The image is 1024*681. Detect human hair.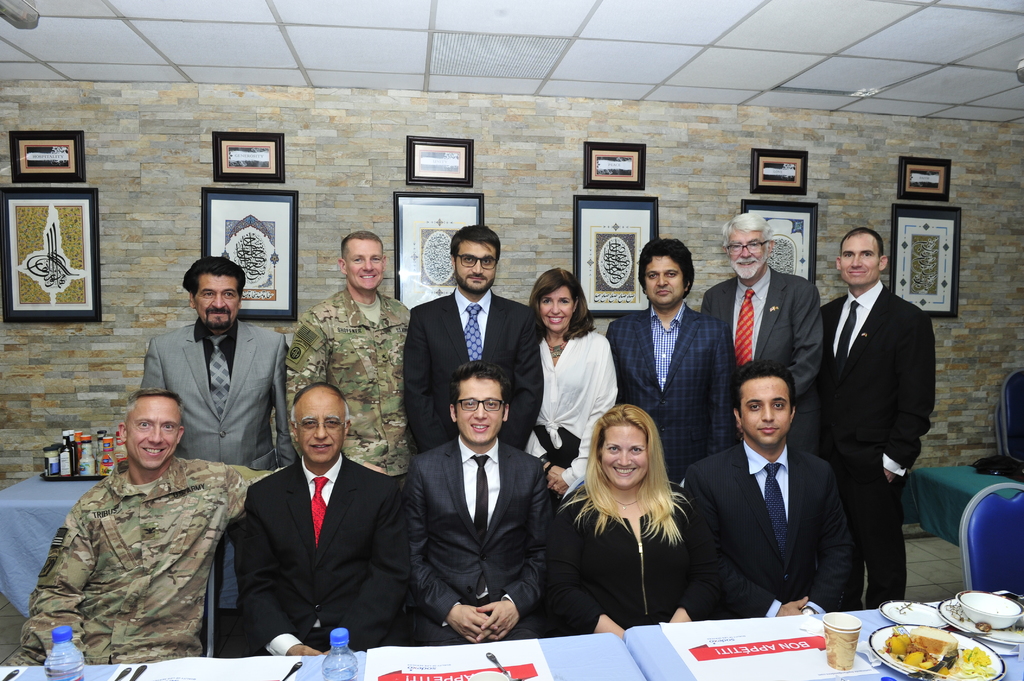
Detection: bbox(721, 210, 774, 246).
